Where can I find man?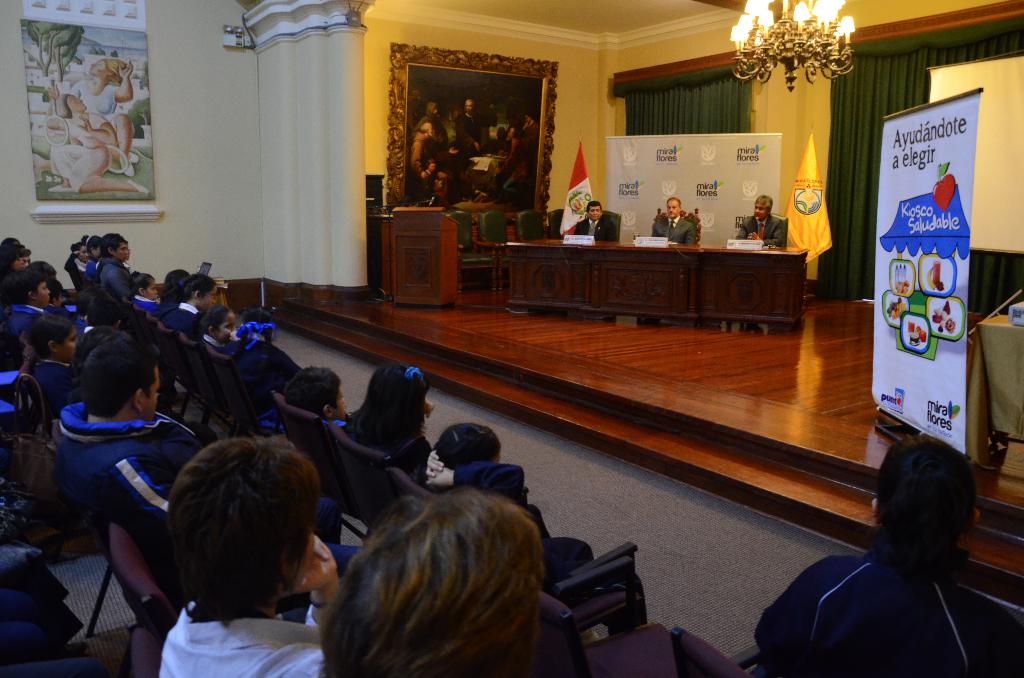
You can find it at (45, 329, 214, 514).
